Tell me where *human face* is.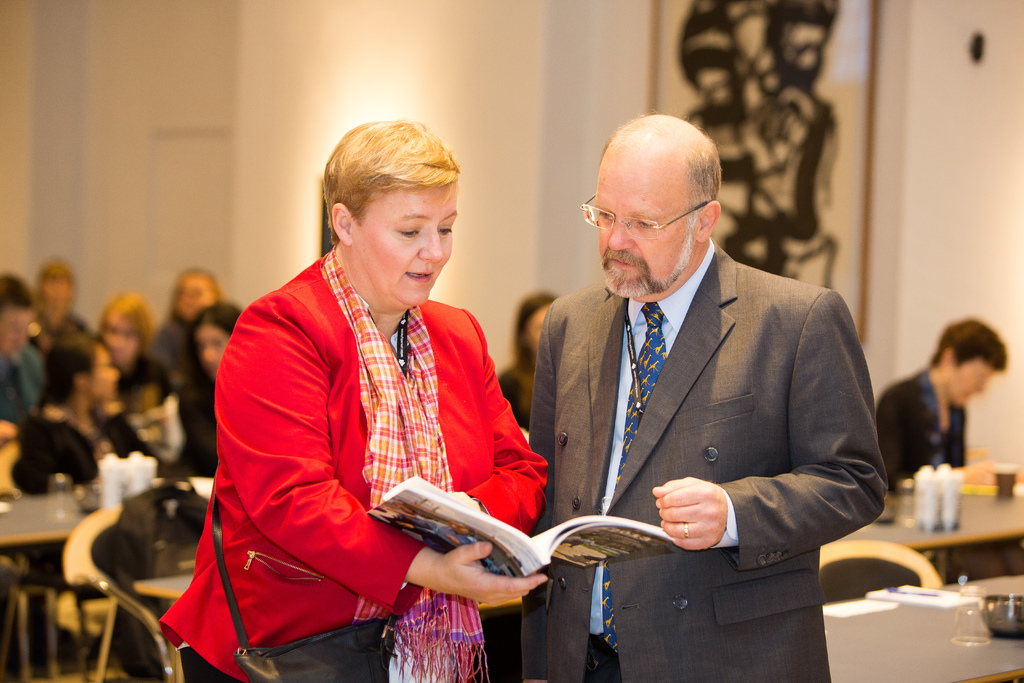
*human face* is at x1=195, y1=324, x2=228, y2=377.
